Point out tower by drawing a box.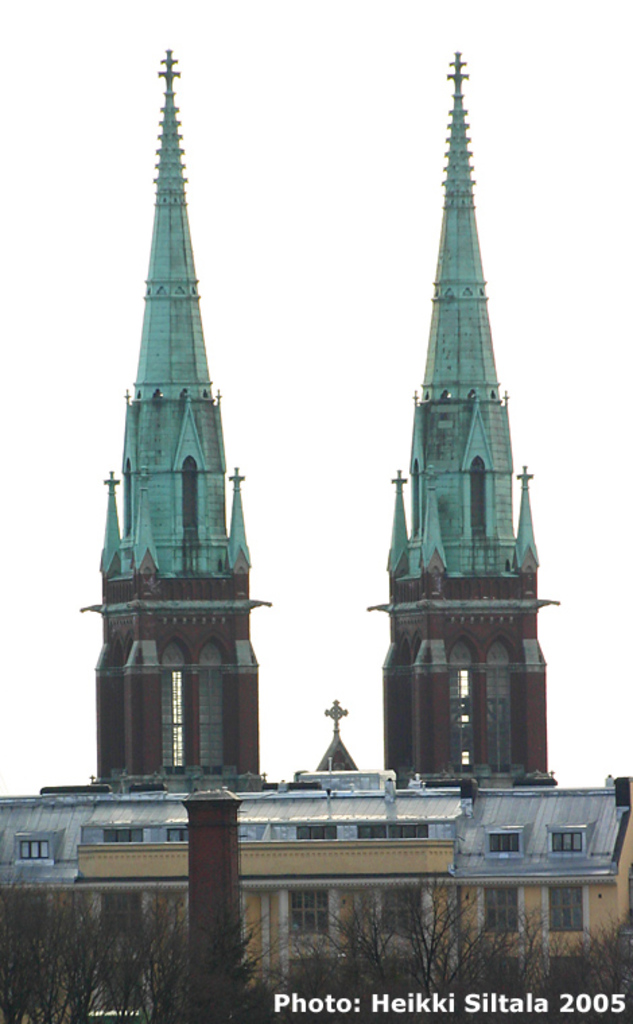
(368,53,566,787).
